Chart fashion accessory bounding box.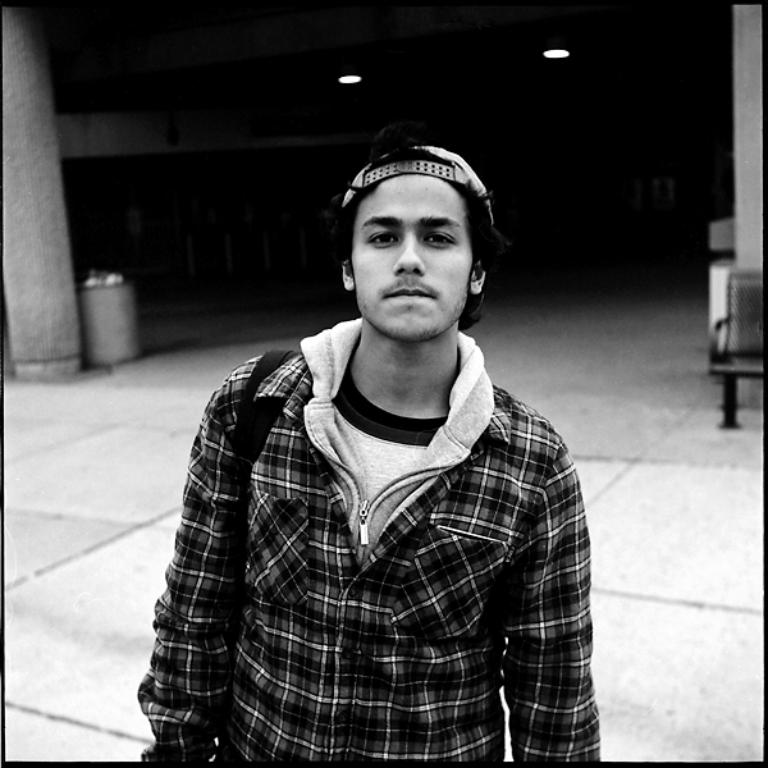
Charted: bbox(334, 137, 500, 225).
